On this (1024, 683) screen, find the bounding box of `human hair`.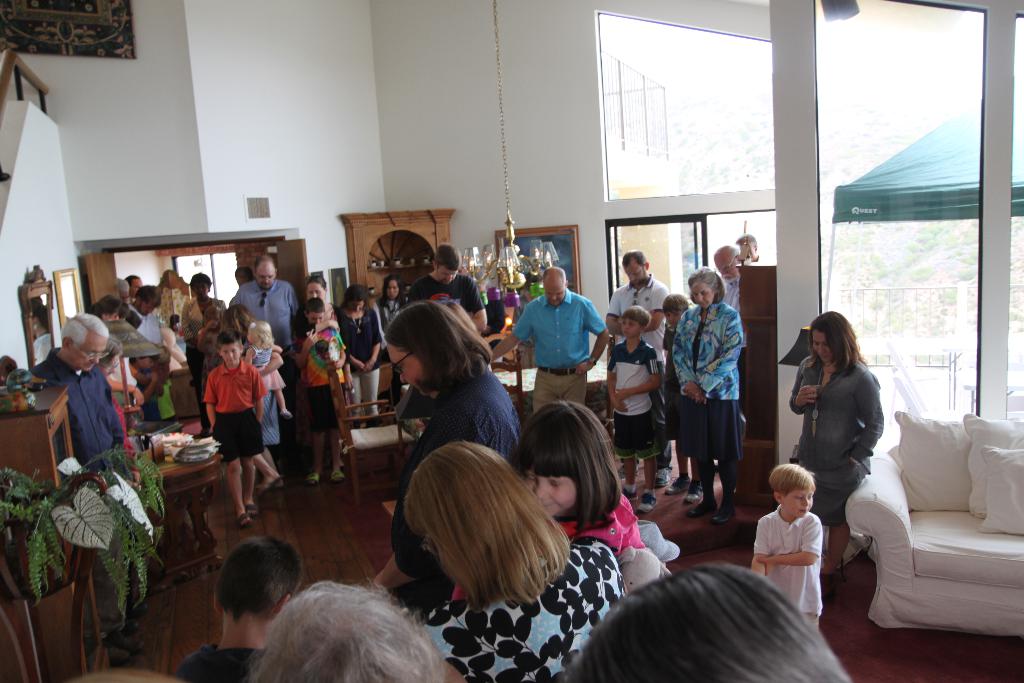
Bounding box: <bbox>235, 266, 253, 281</bbox>.
